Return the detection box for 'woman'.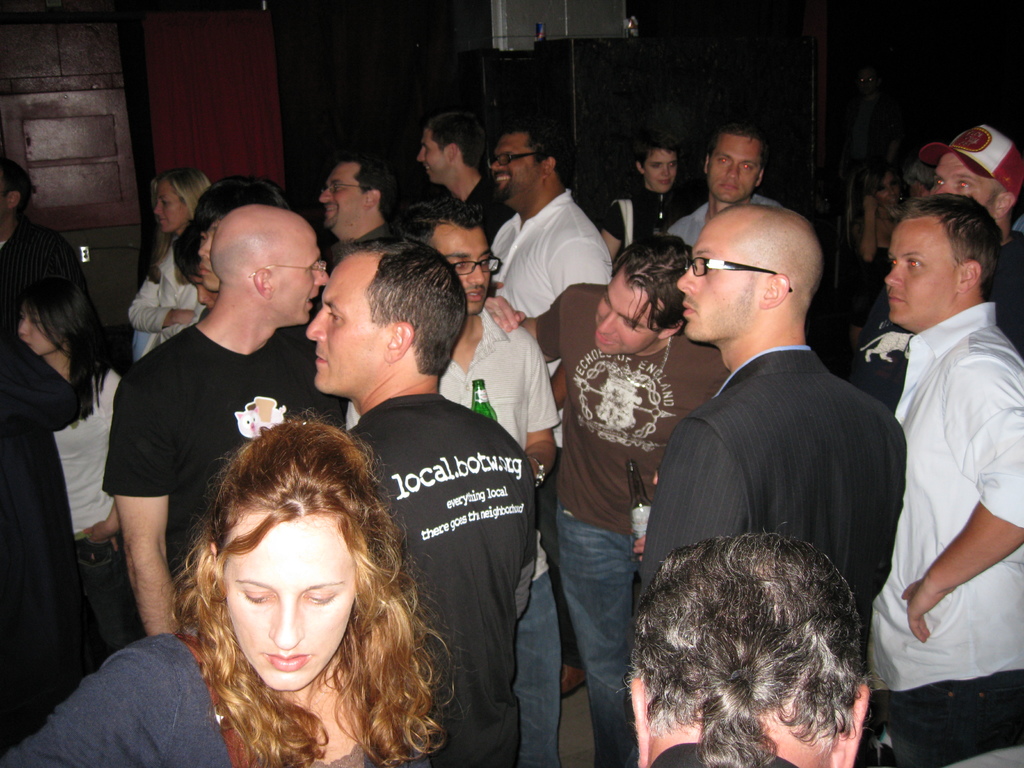
837/165/911/339.
